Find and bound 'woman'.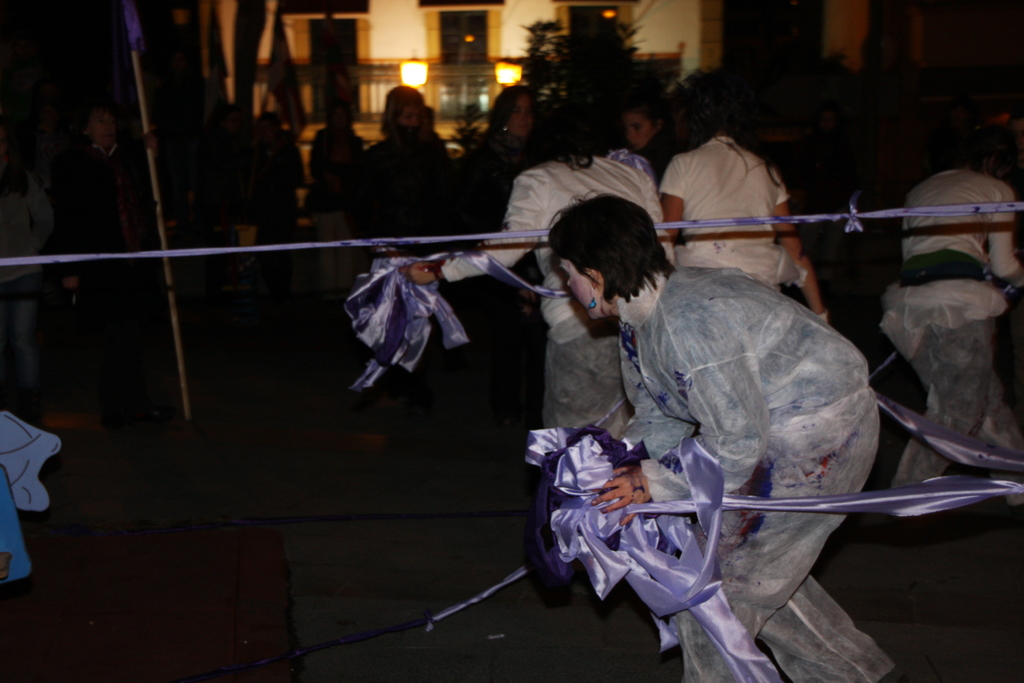
Bound: box(397, 100, 665, 436).
